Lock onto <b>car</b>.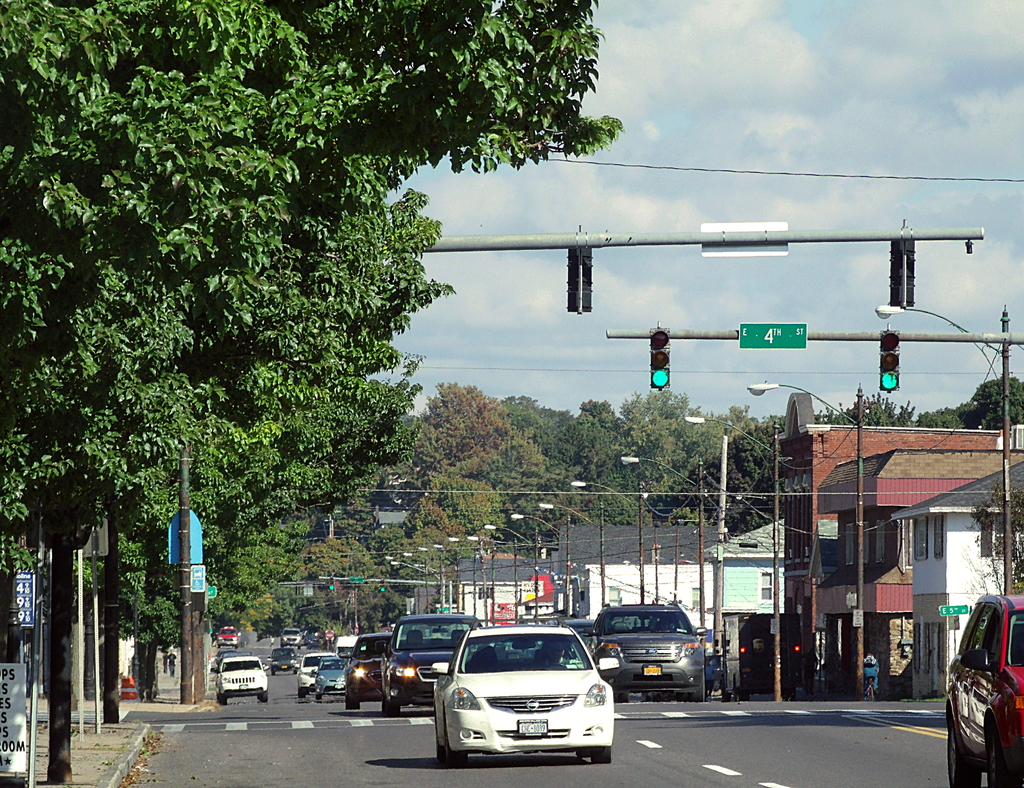
Locked: x1=942, y1=586, x2=1023, y2=787.
